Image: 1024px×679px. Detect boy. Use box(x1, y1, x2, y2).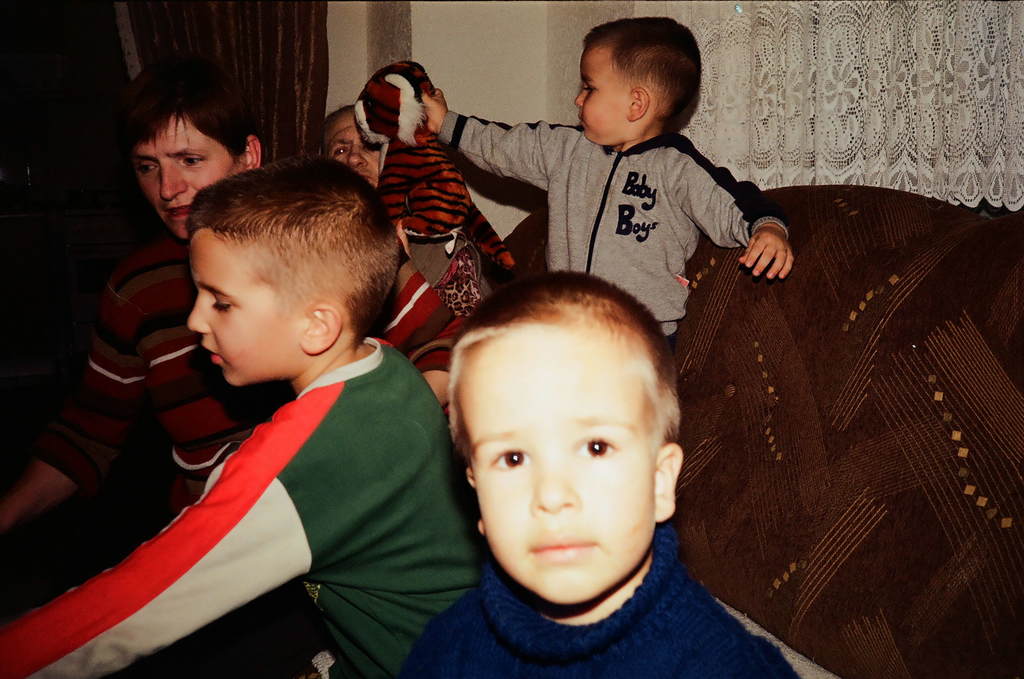
box(402, 273, 799, 678).
